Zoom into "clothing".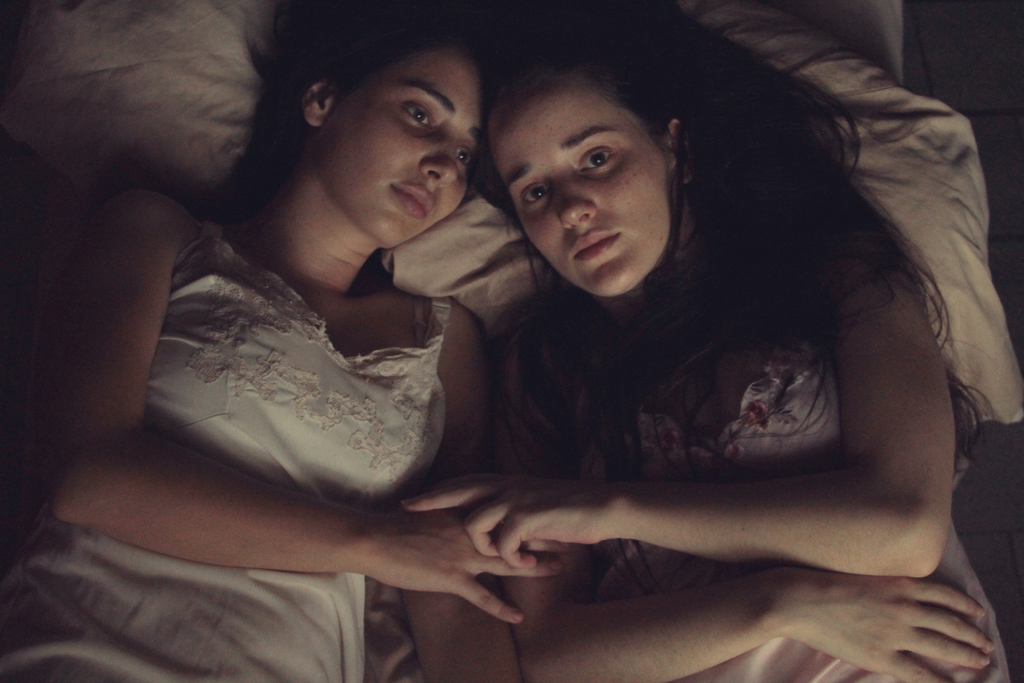
Zoom target: 550/339/1016/682.
